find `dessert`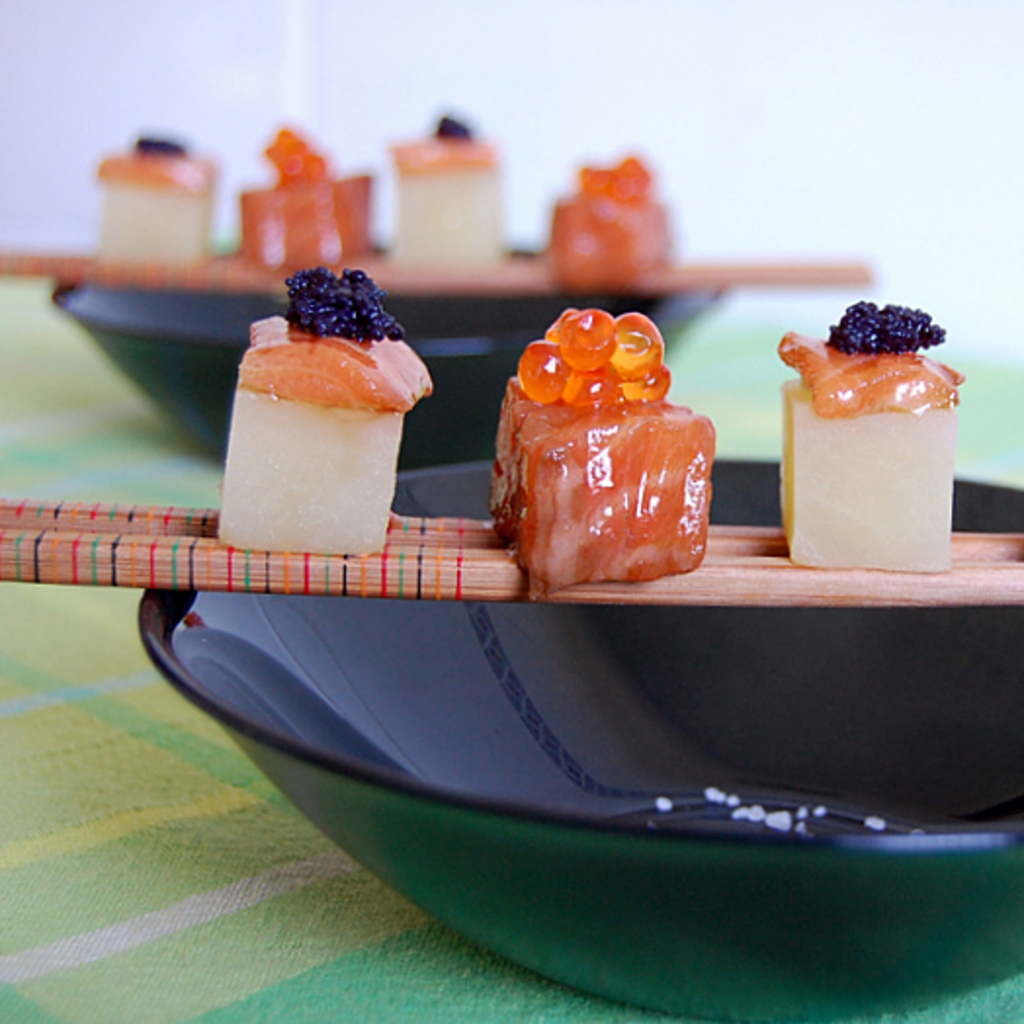
[778,301,956,571]
